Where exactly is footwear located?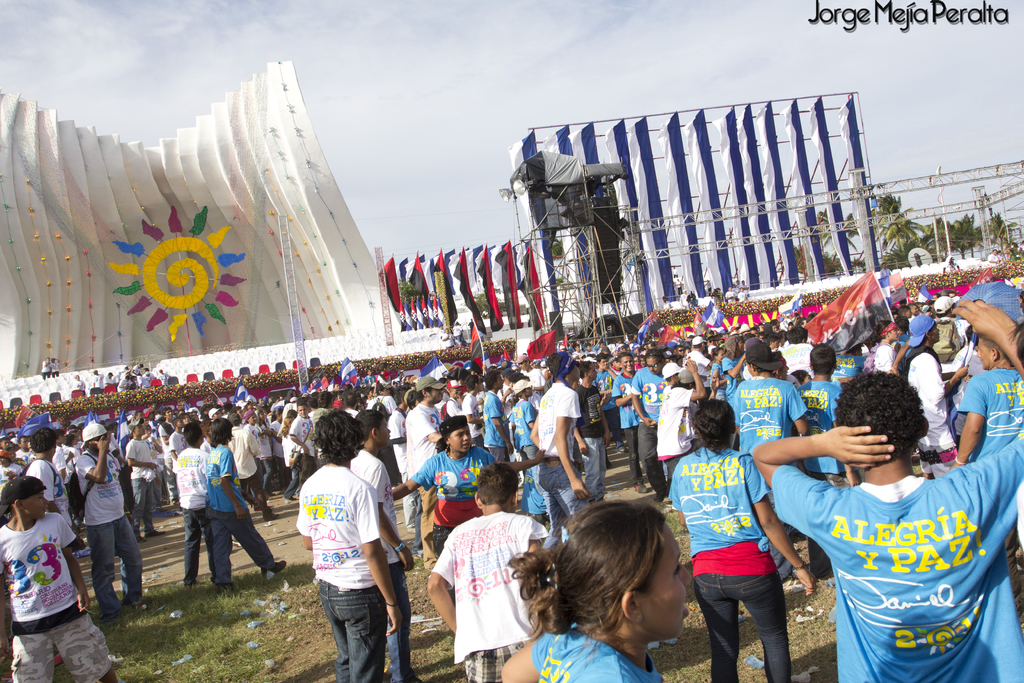
Its bounding box is 652:493:676:508.
